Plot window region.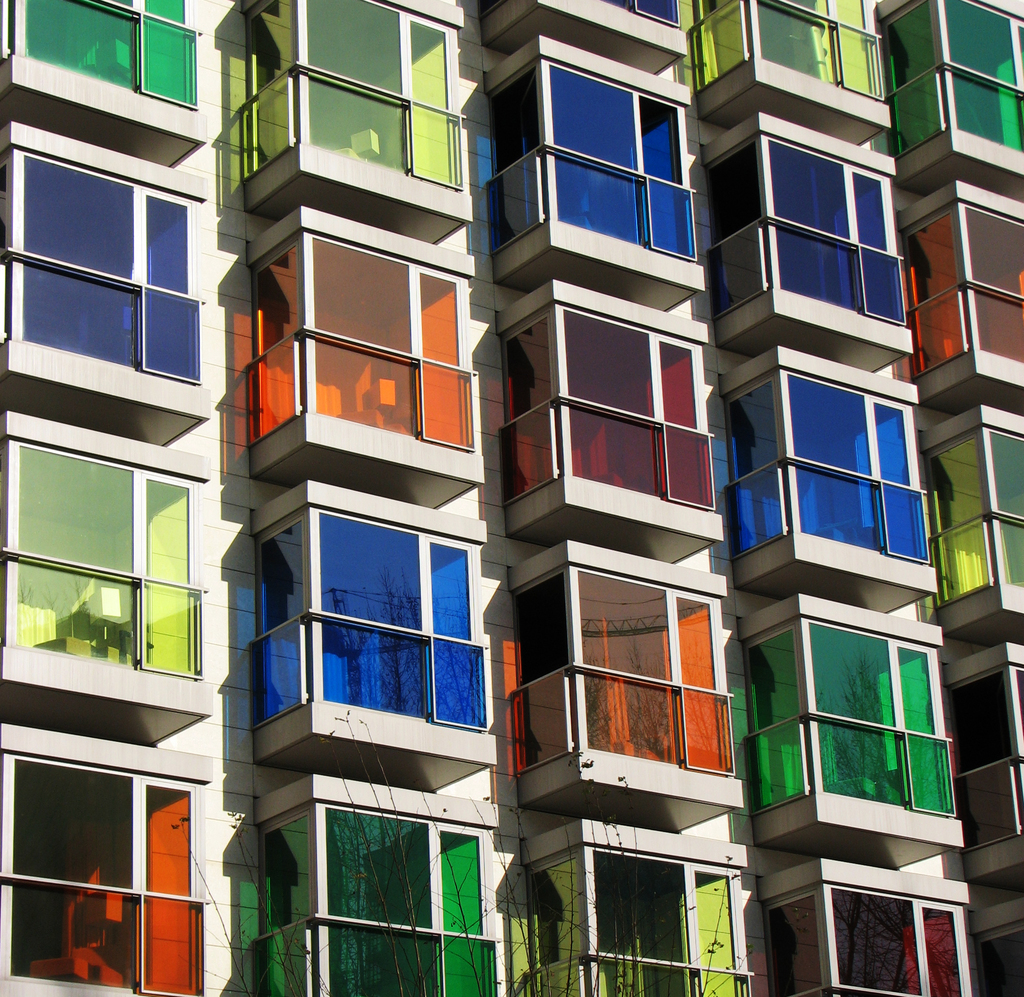
Plotted at detection(254, 805, 494, 989).
